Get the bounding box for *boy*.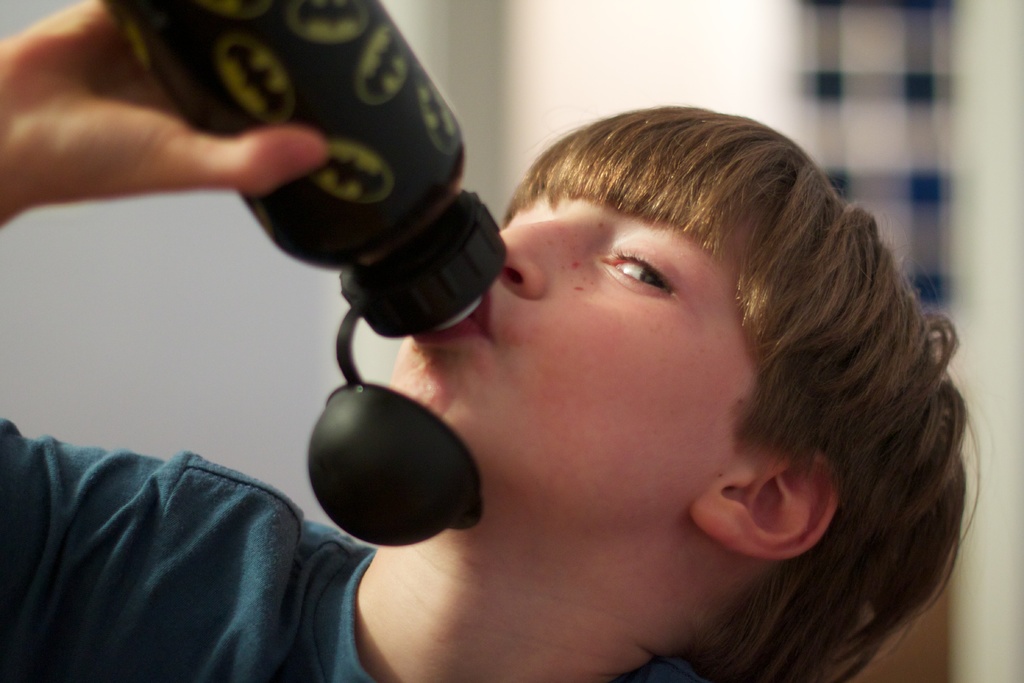
locate(0, 0, 982, 679).
